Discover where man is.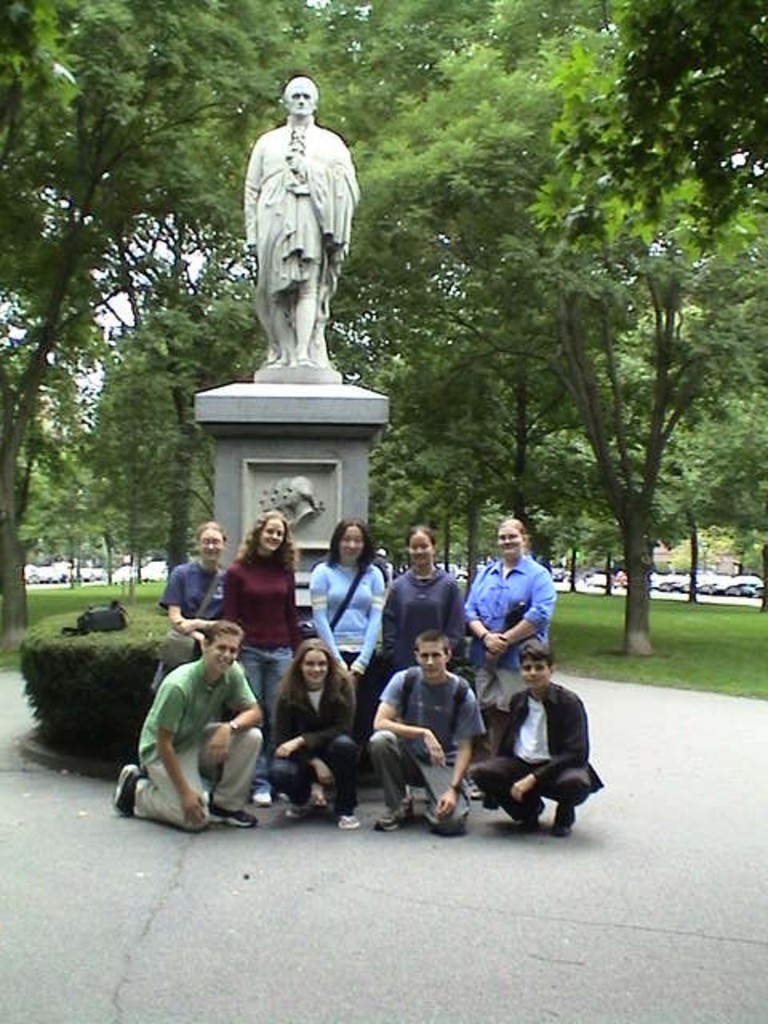
Discovered at BBox(469, 643, 605, 838).
